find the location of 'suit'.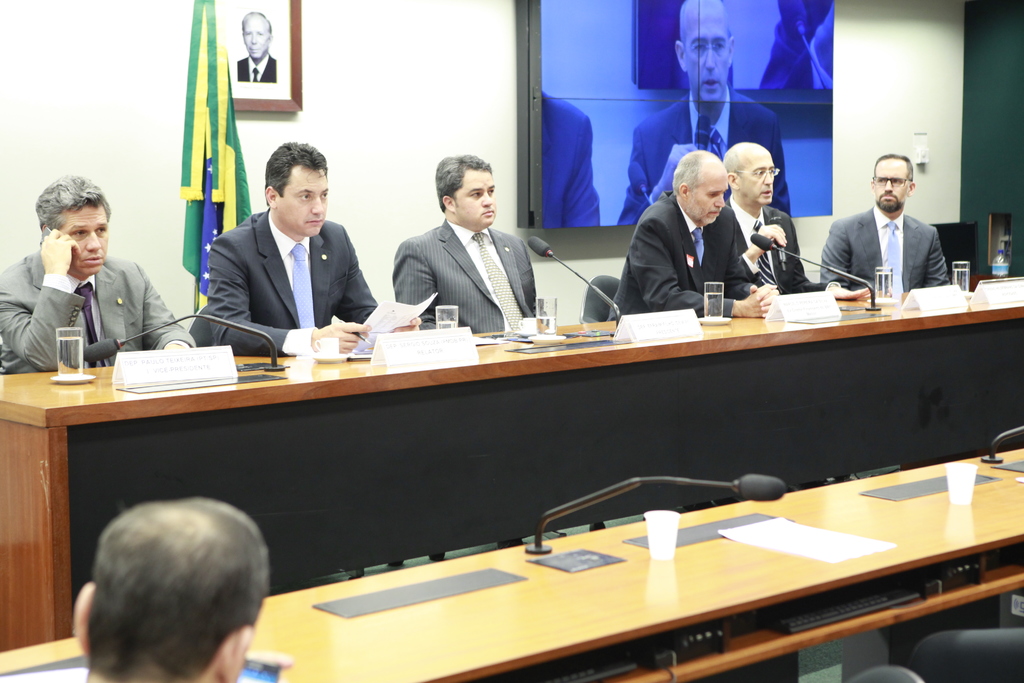
Location: (left=603, top=185, right=760, bottom=327).
